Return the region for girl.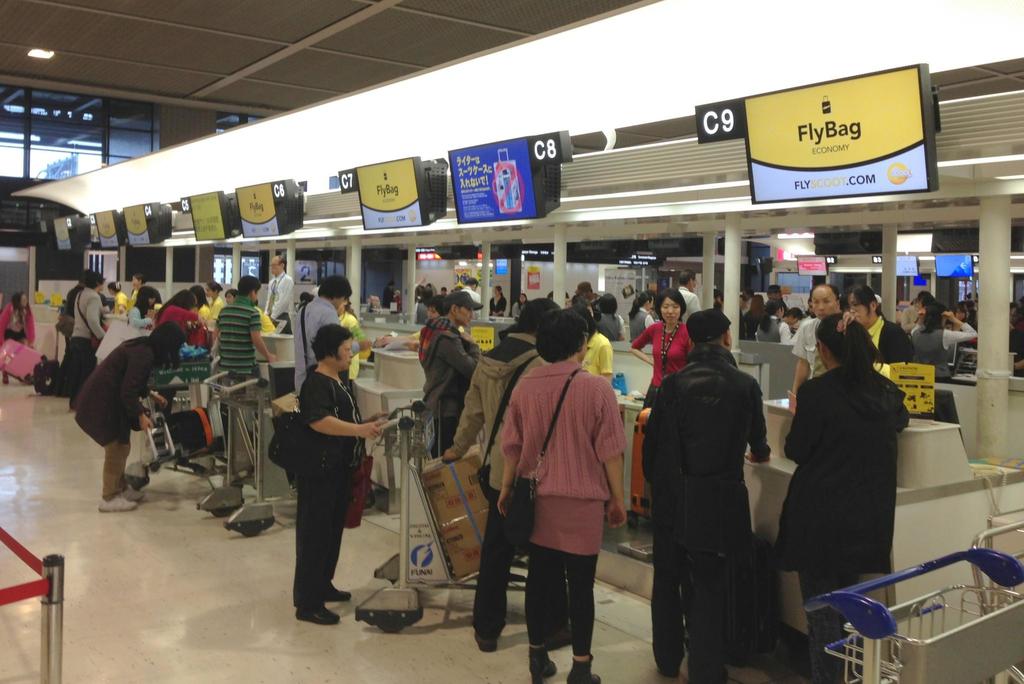
(771, 310, 910, 683).
